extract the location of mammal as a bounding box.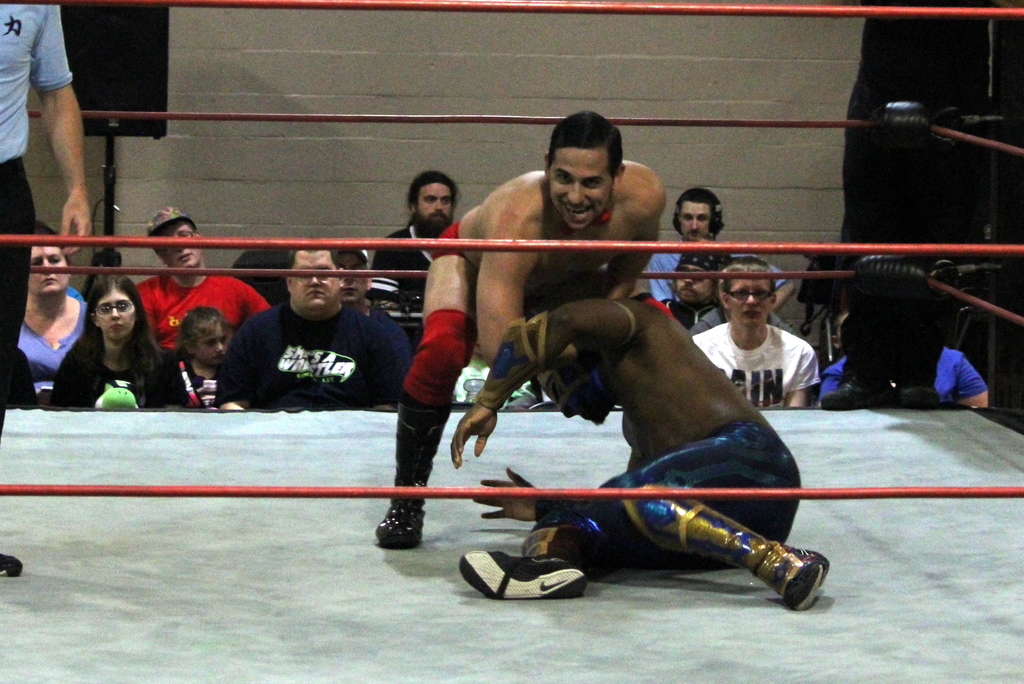
rect(15, 225, 95, 407).
